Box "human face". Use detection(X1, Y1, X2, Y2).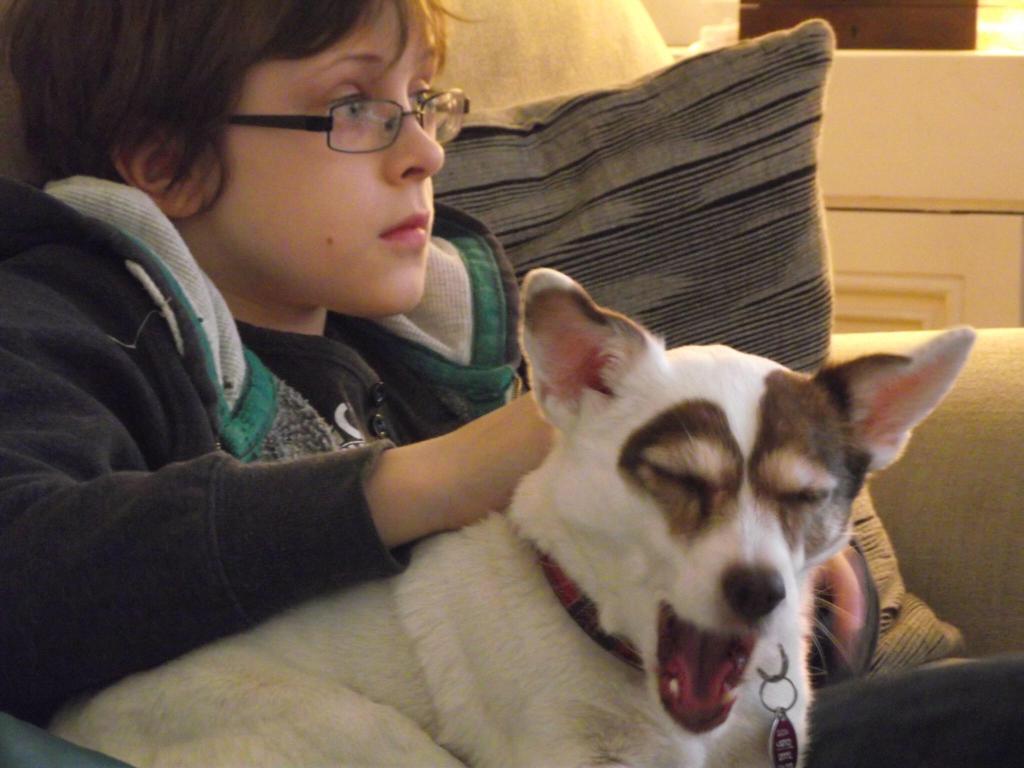
detection(177, 0, 449, 316).
